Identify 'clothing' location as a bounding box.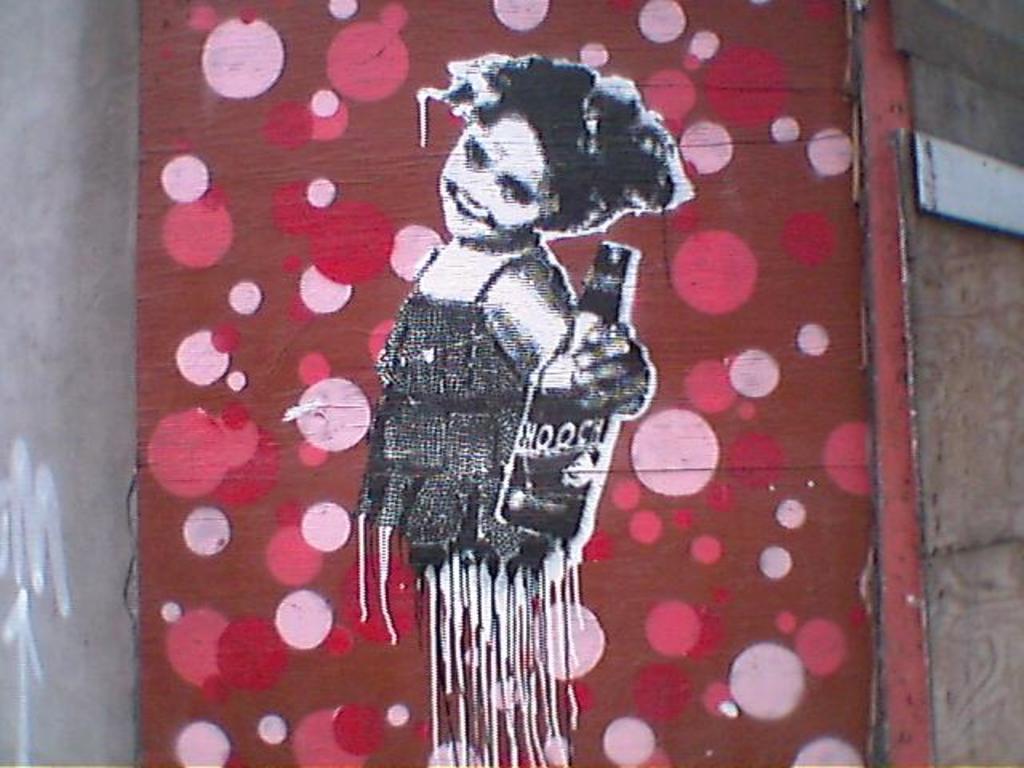
<bbox>355, 248, 582, 766</bbox>.
